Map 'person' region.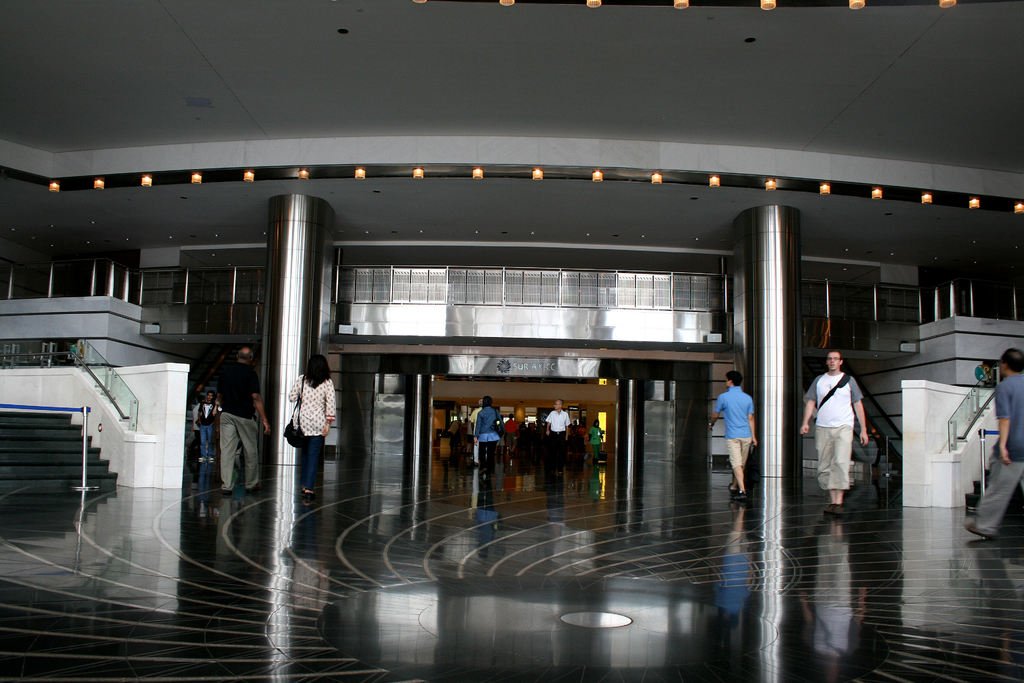
Mapped to 282:354:339:498.
